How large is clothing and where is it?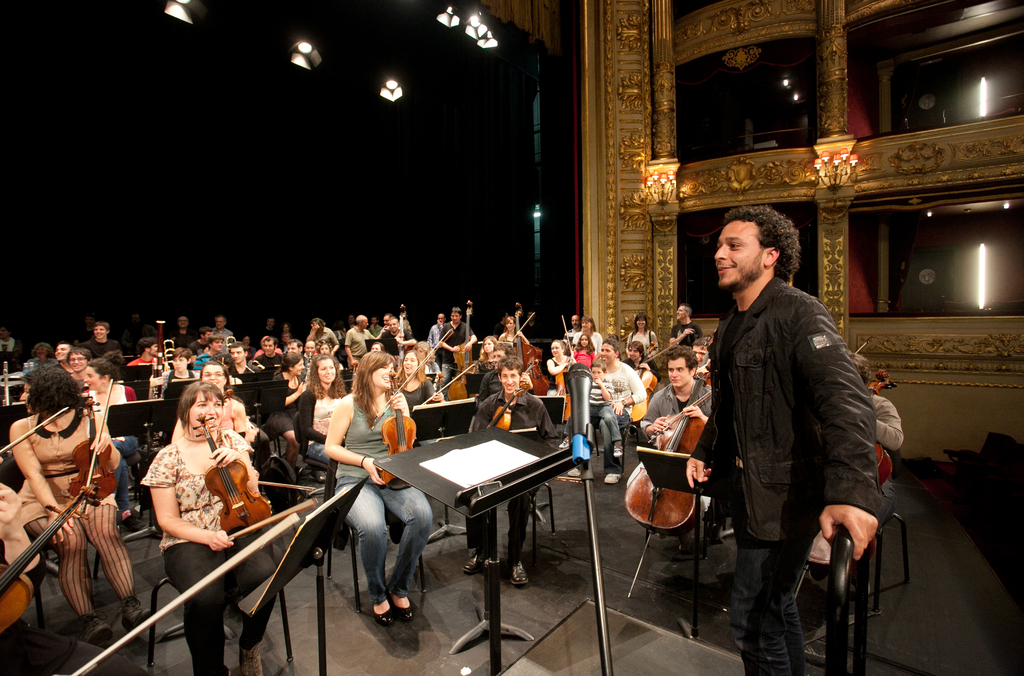
Bounding box: l=216, t=327, r=235, b=347.
